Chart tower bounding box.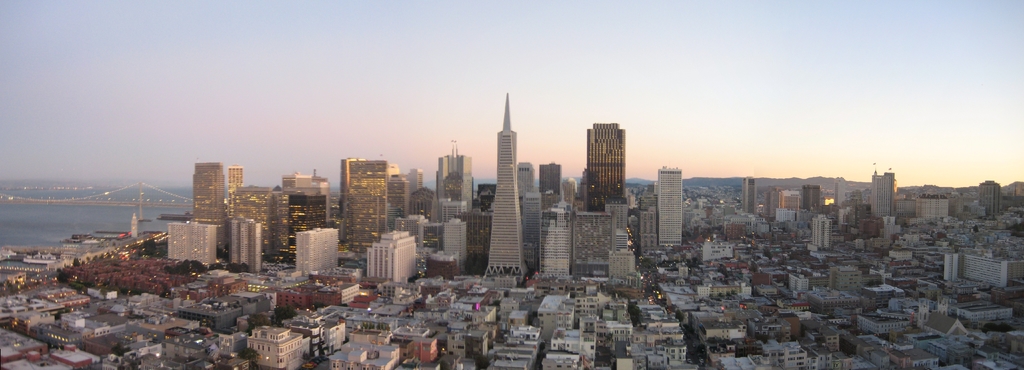
Charted: 285 168 332 259.
